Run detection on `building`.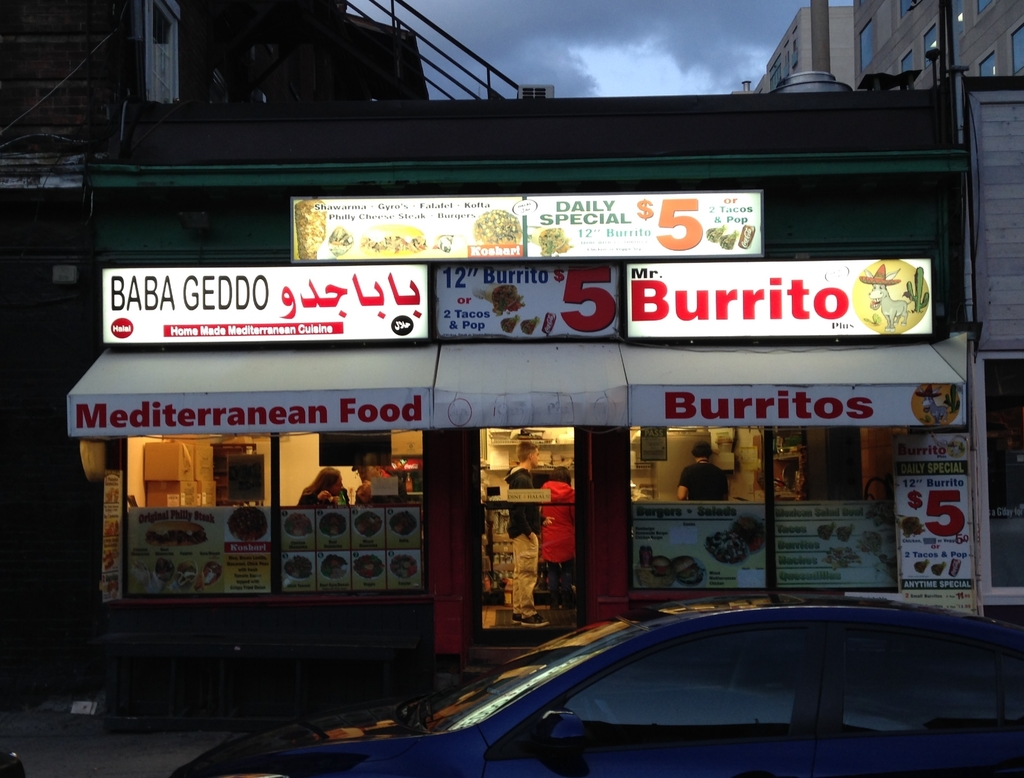
Result: region(738, 0, 1023, 93).
